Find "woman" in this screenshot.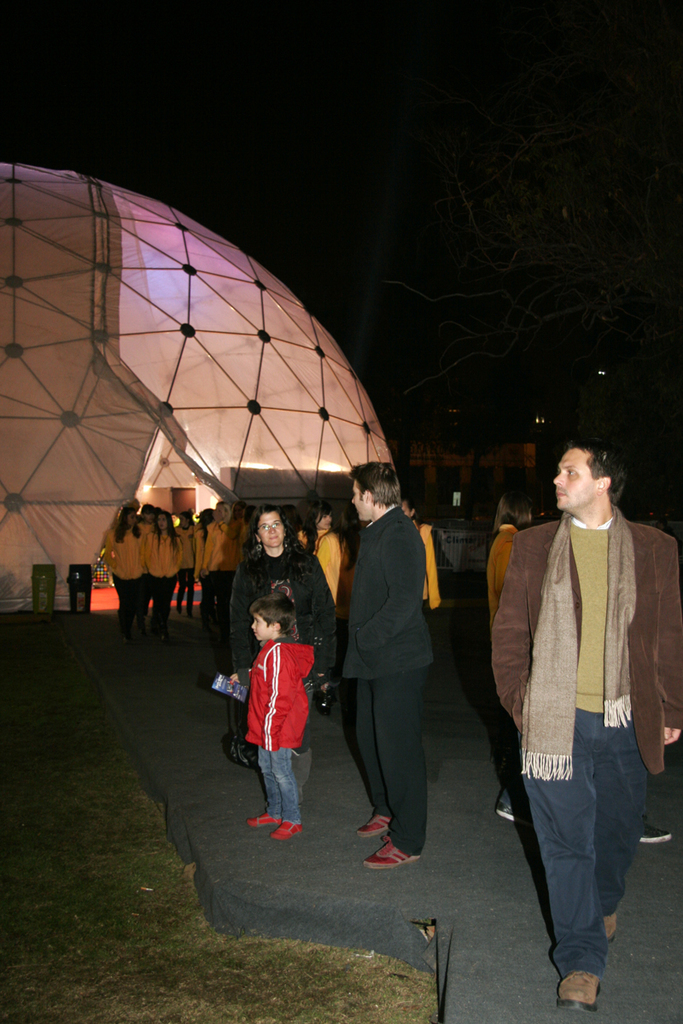
The bounding box for "woman" is (304, 507, 345, 596).
